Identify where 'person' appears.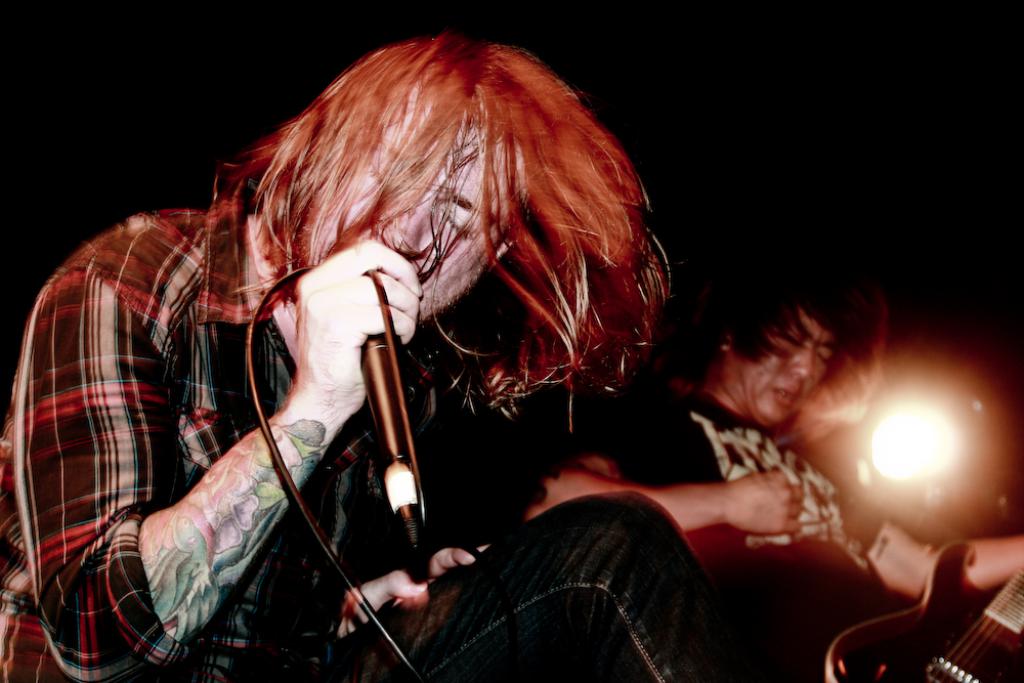
Appears at rect(519, 273, 1023, 682).
